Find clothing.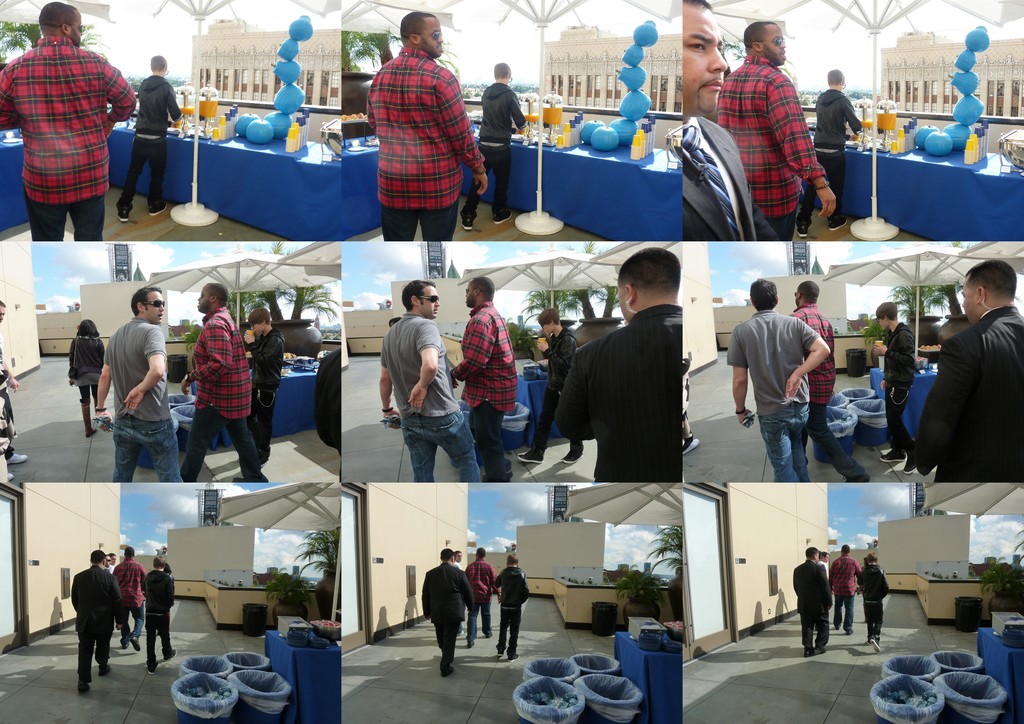
367 44 486 237.
